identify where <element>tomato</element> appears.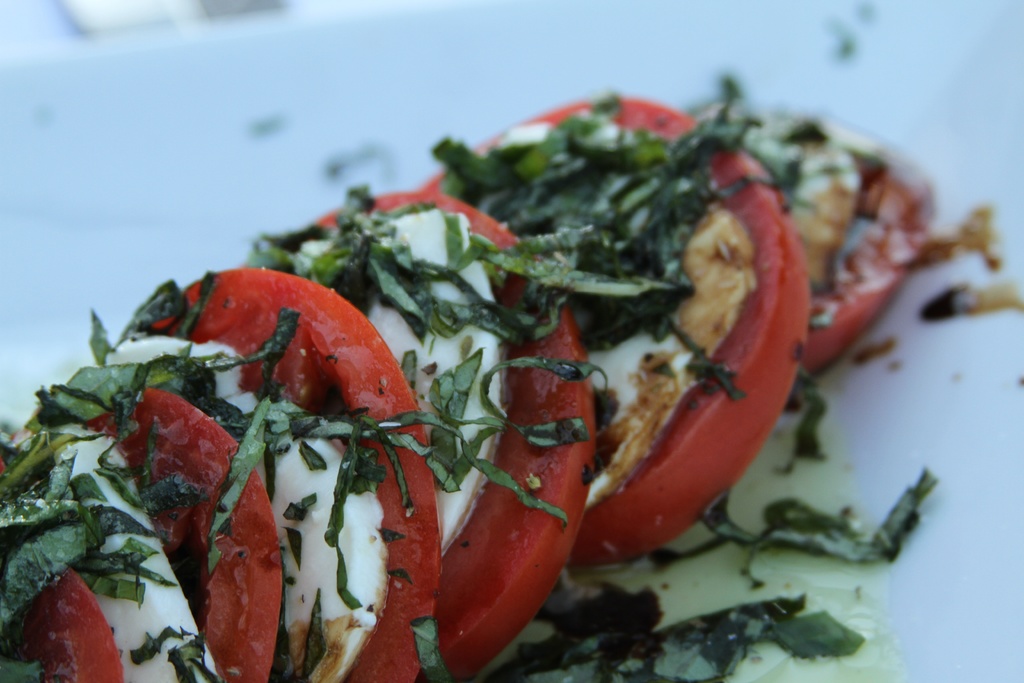
Appears at BBox(132, 267, 446, 682).
